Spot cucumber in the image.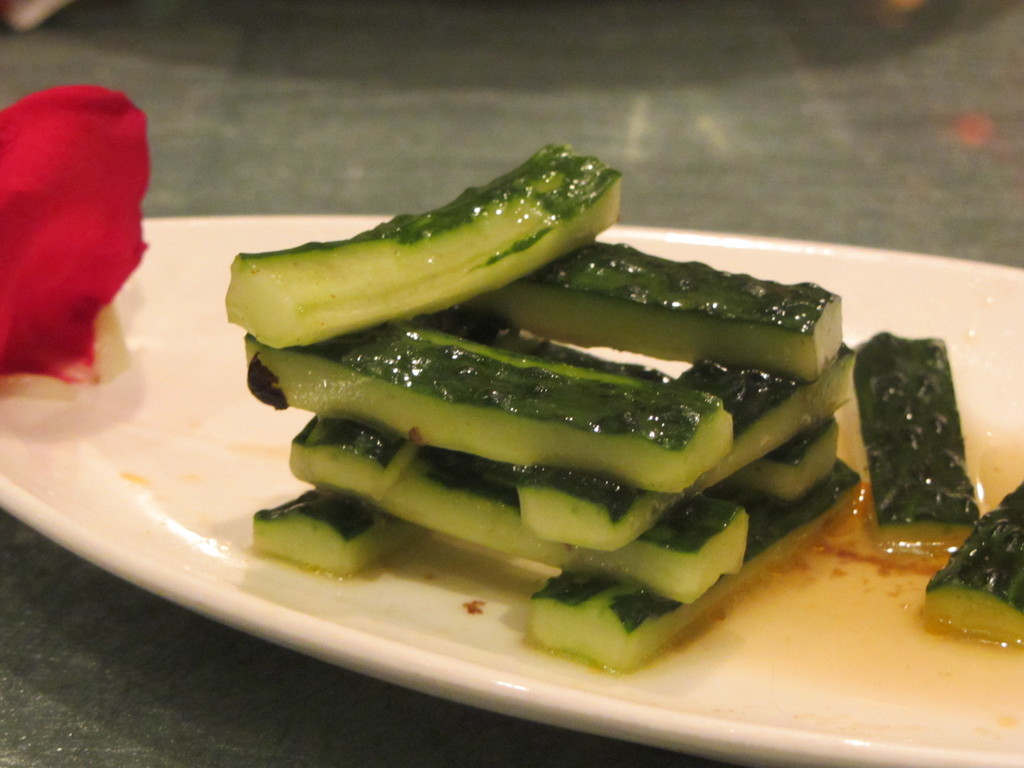
cucumber found at {"x1": 232, "y1": 147, "x2": 640, "y2": 344}.
